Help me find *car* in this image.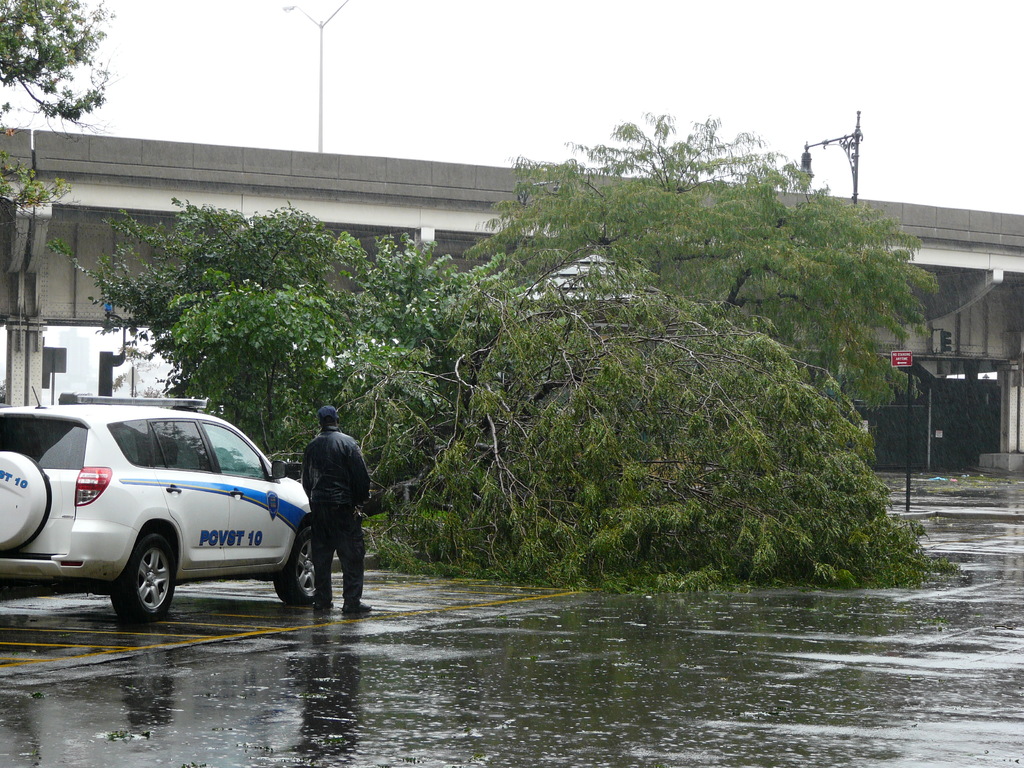
Found it: <region>0, 403, 335, 627</region>.
